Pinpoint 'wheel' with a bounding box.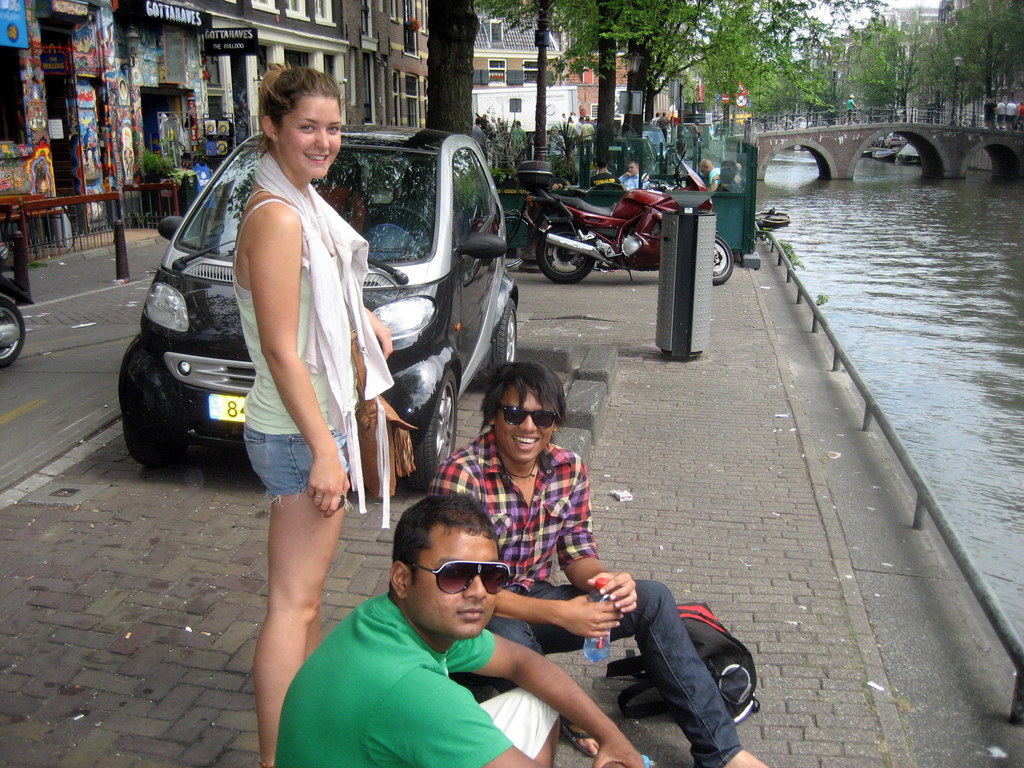
x1=371 y1=204 x2=432 y2=243.
